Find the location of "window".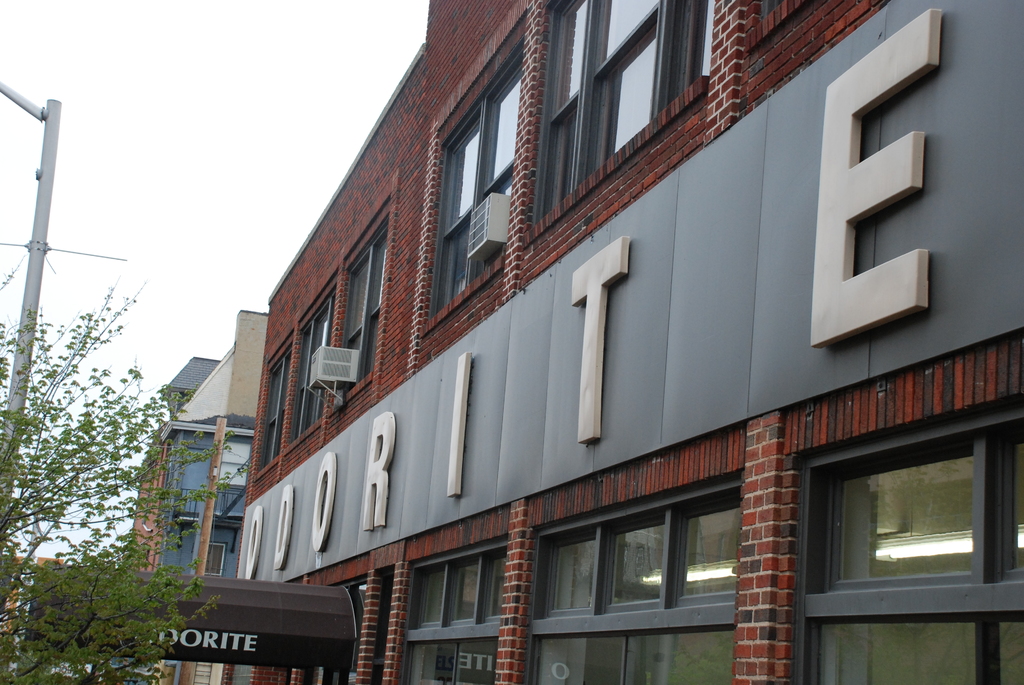
Location: l=329, t=205, r=393, b=402.
